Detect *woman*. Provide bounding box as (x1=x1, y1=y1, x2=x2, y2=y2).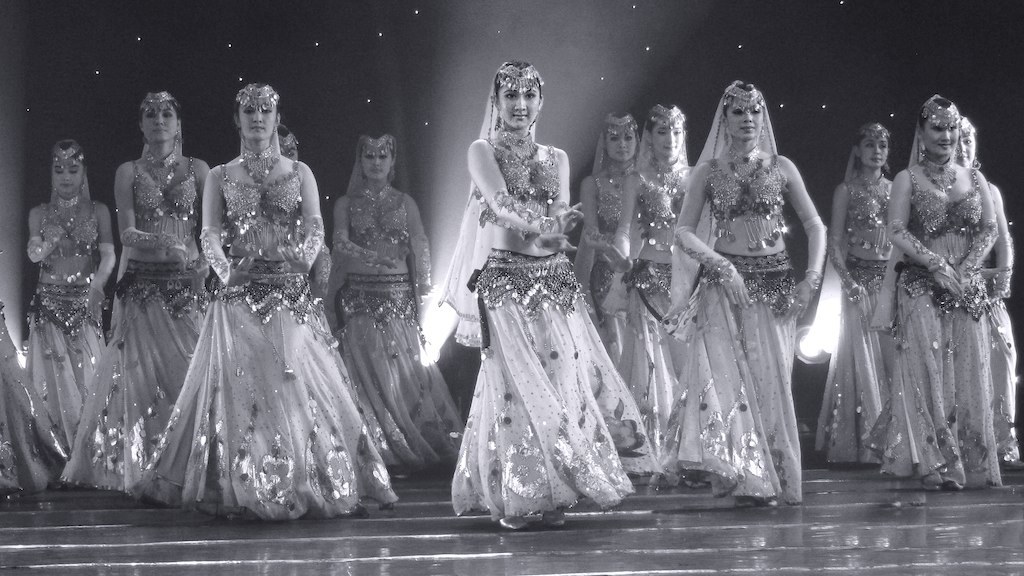
(x1=956, y1=115, x2=1021, y2=465).
